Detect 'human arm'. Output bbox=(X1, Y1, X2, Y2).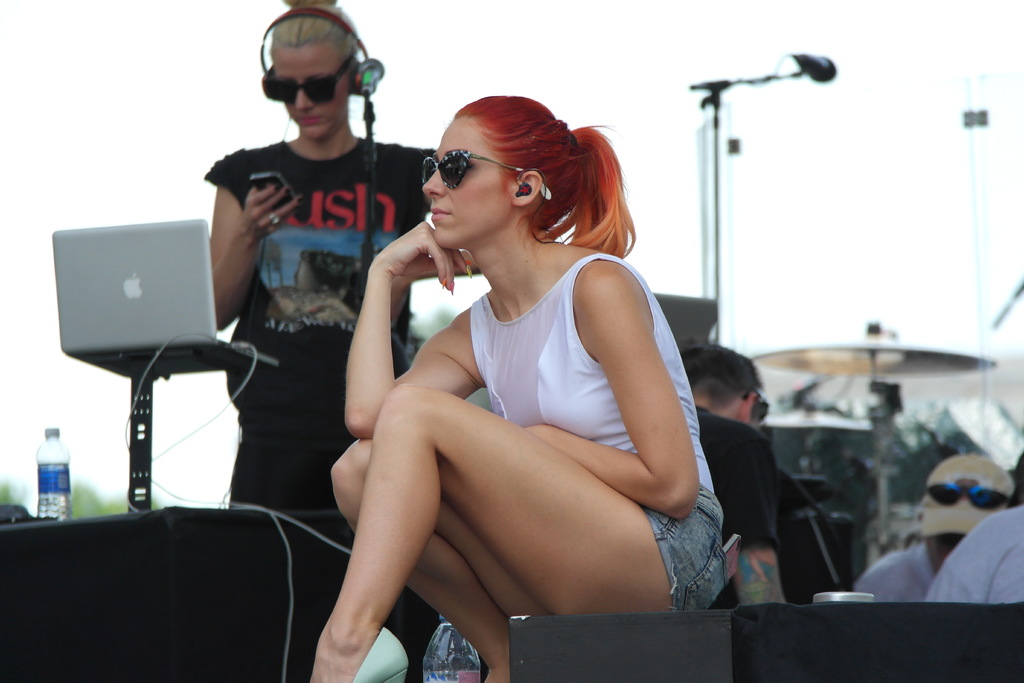
bbox=(509, 256, 696, 520).
